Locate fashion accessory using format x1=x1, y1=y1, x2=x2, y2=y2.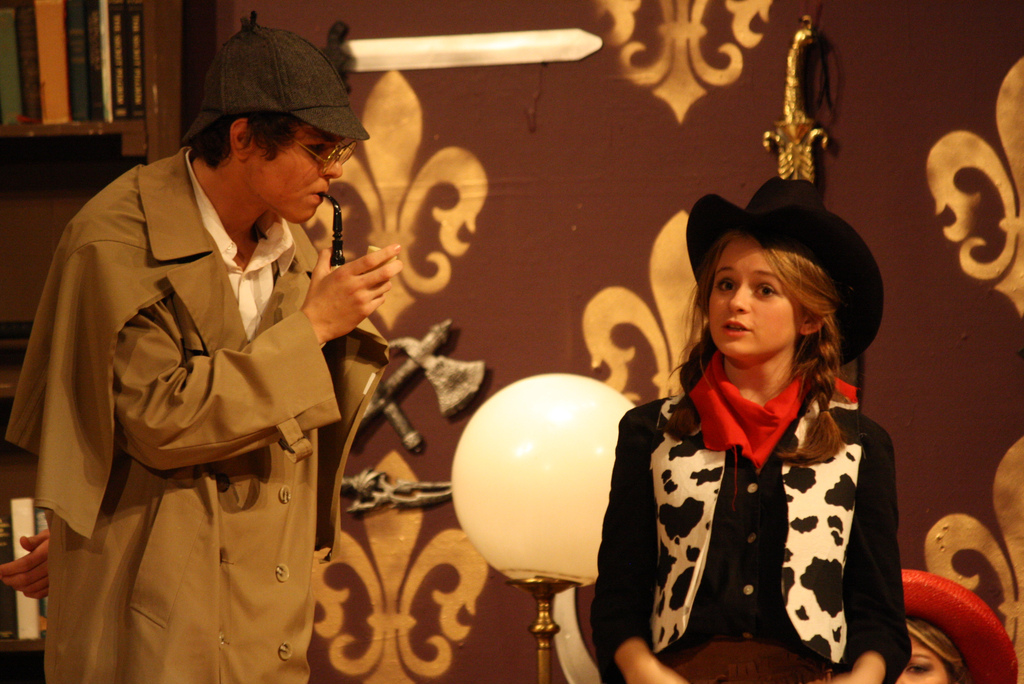
x1=684, y1=347, x2=860, y2=473.
